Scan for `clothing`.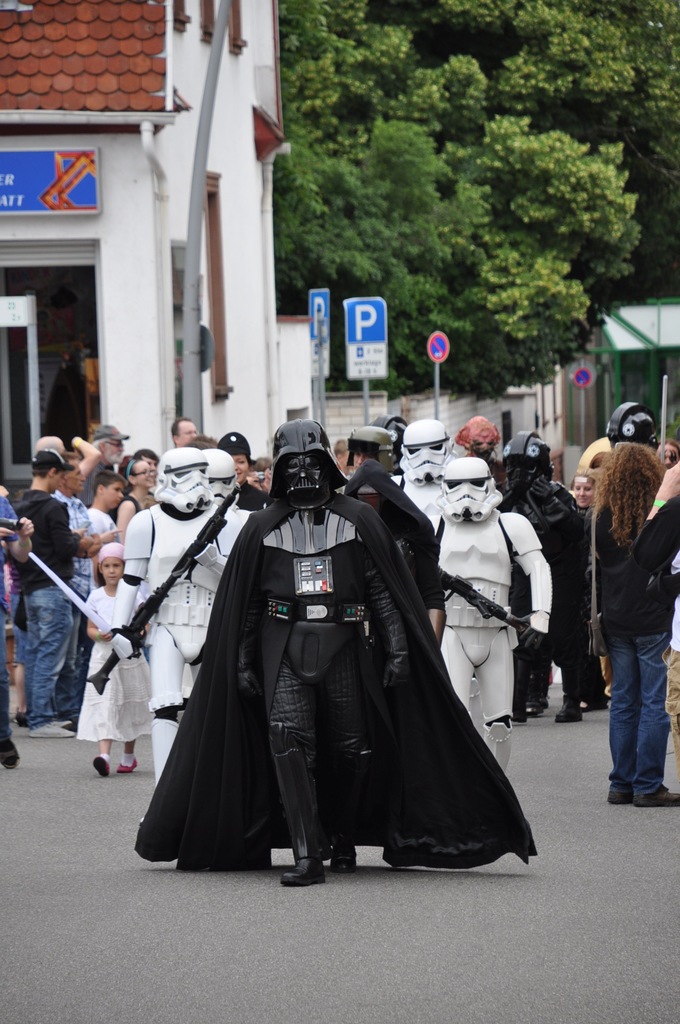
Scan result: (514,483,599,703).
